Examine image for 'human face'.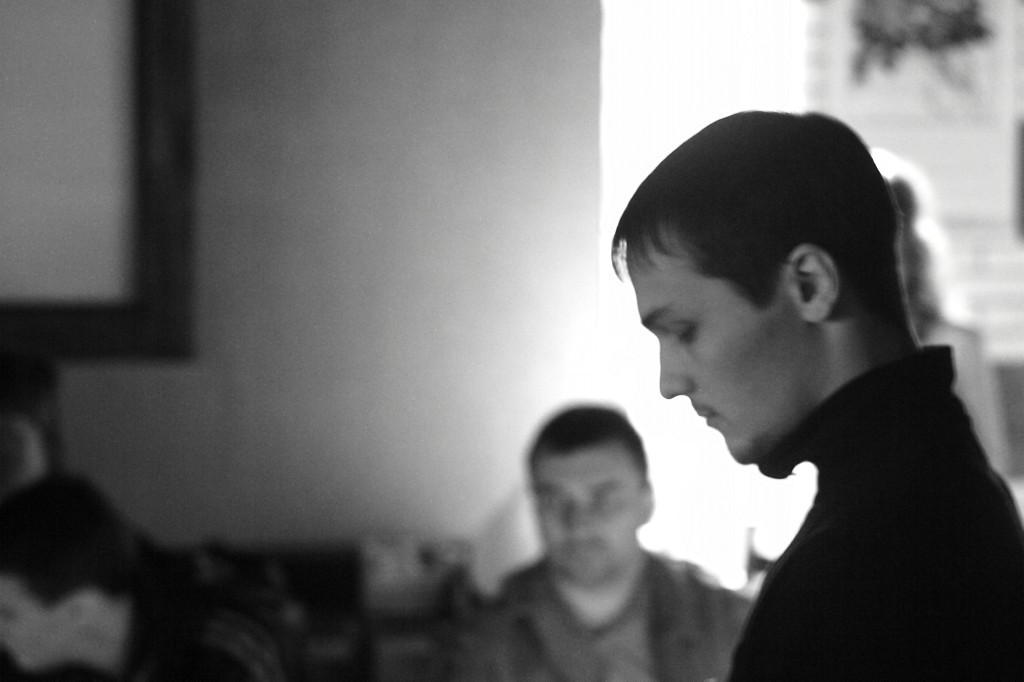
Examination result: [629,236,809,462].
